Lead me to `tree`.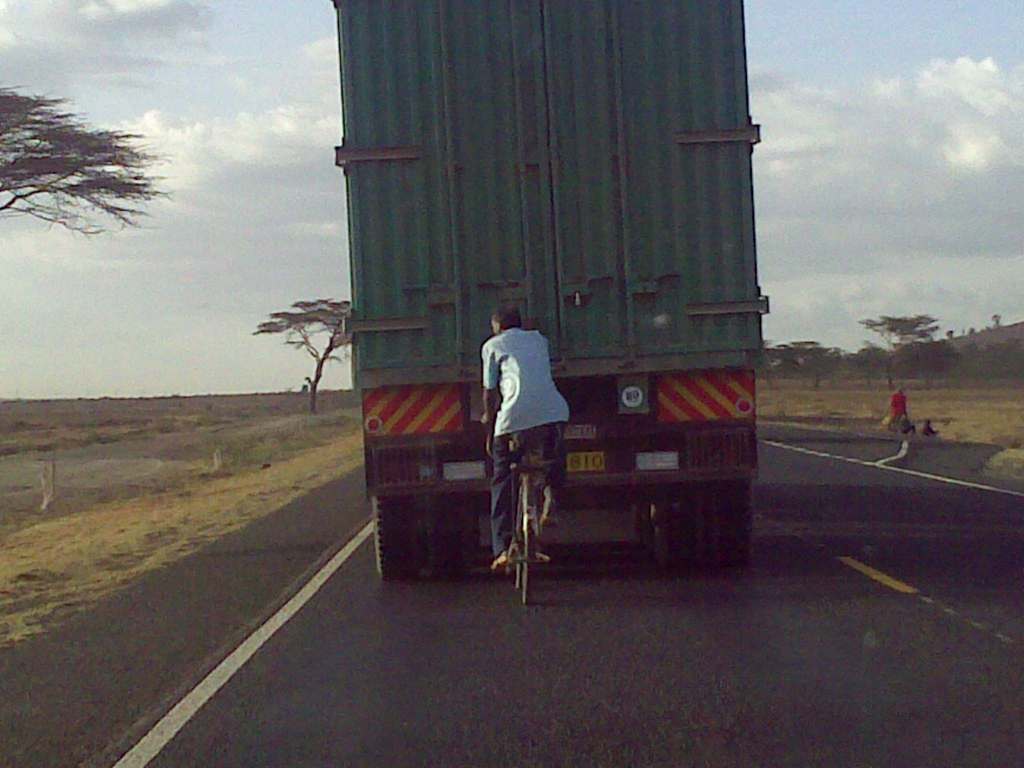
Lead to detection(858, 311, 933, 392).
